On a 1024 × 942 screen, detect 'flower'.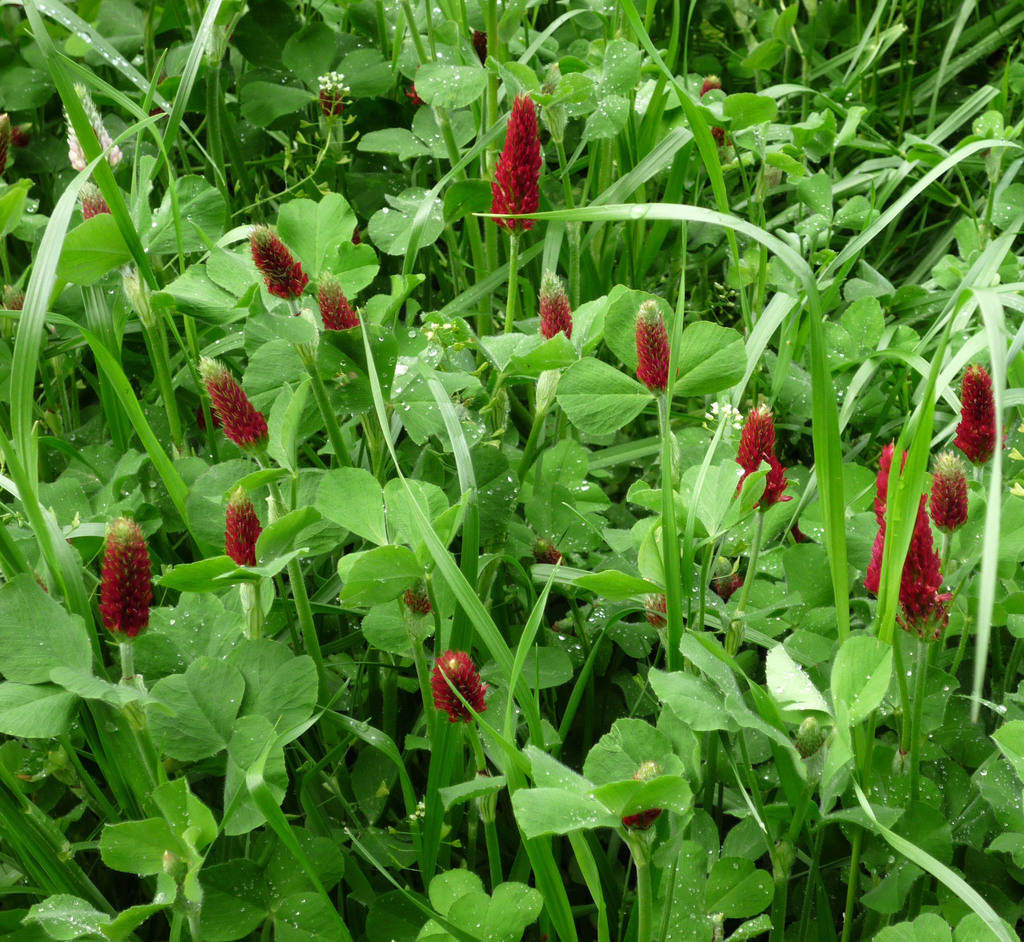
<bbox>320, 261, 354, 334</bbox>.
